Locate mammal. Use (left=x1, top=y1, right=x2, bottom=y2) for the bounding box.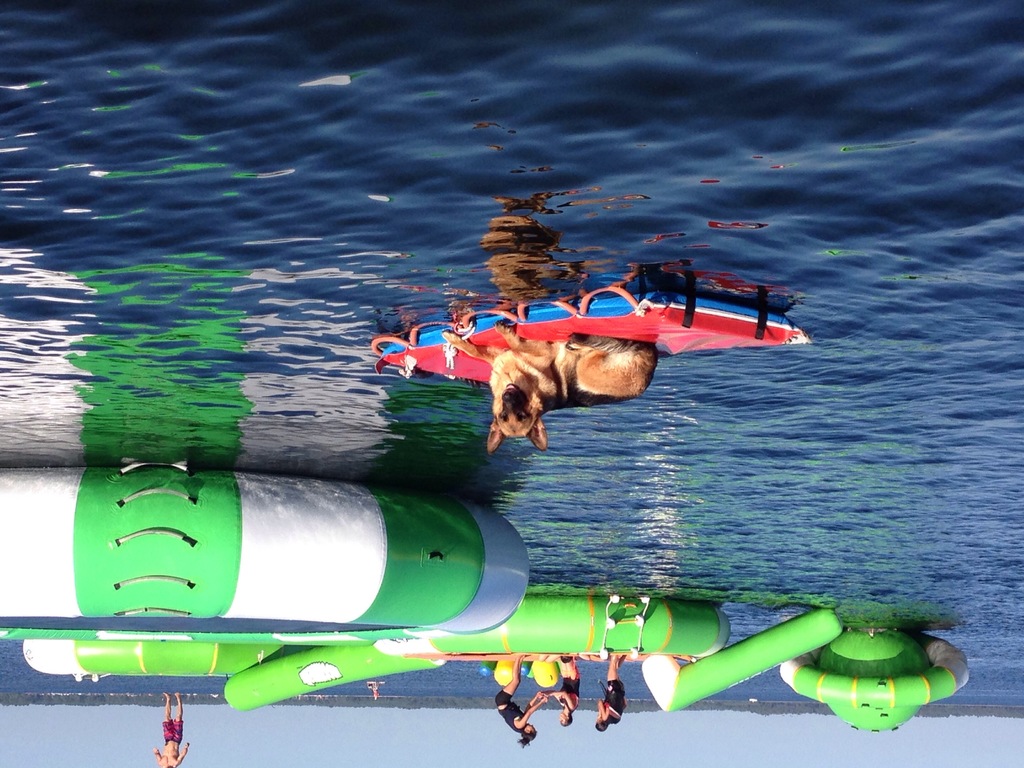
(left=152, top=691, right=191, bottom=767).
